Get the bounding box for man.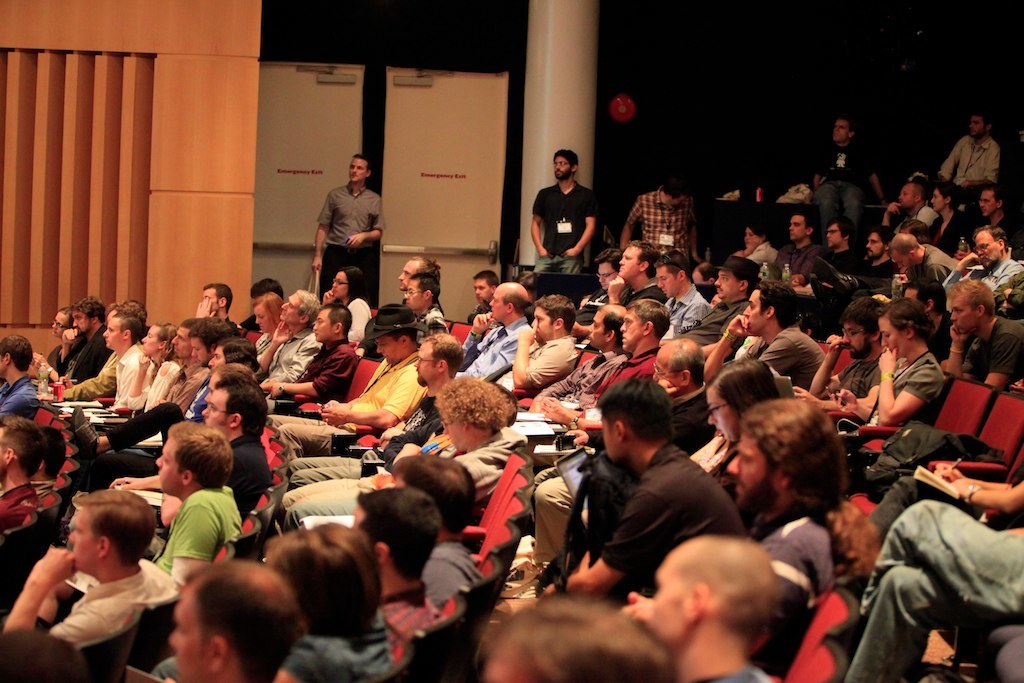
left=381, top=452, right=505, bottom=617.
